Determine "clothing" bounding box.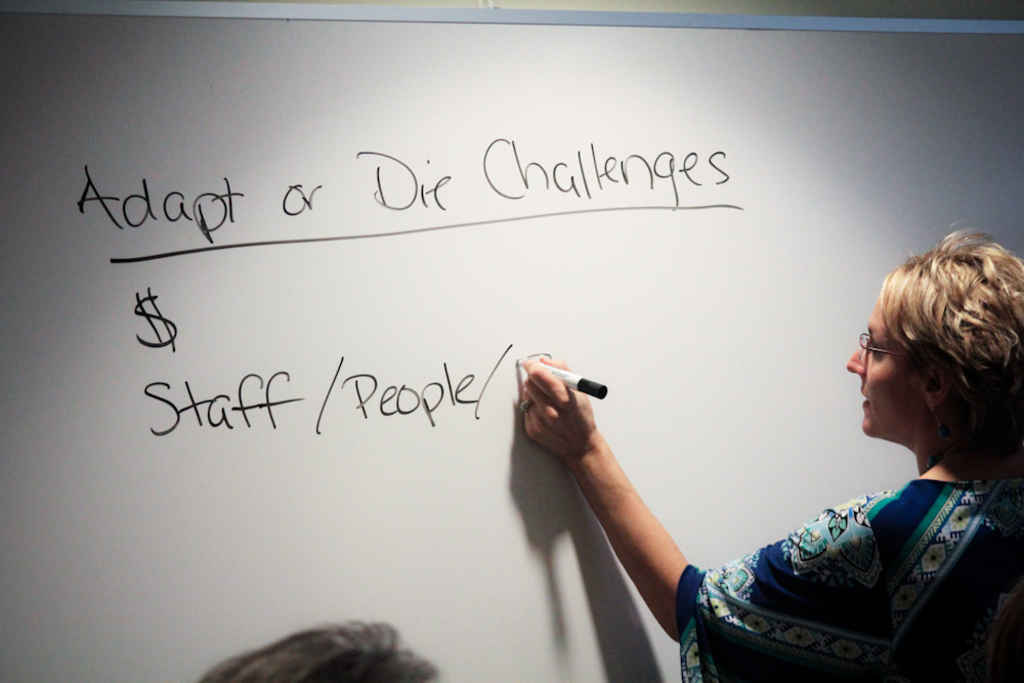
Determined: [672, 473, 1023, 682].
